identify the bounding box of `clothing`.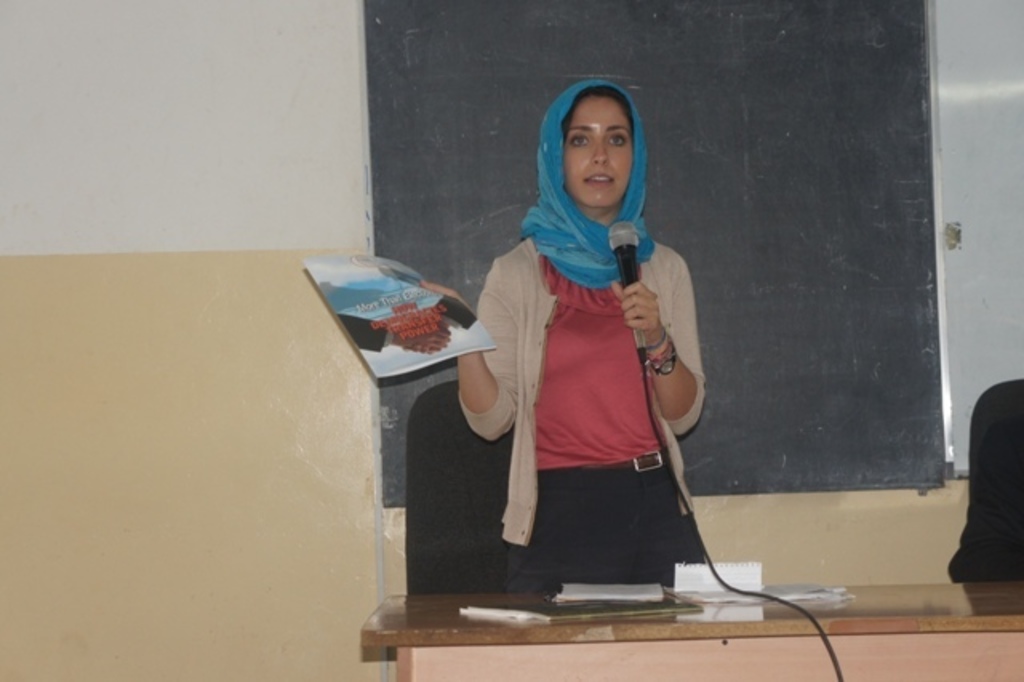
bbox=[456, 82, 704, 591].
